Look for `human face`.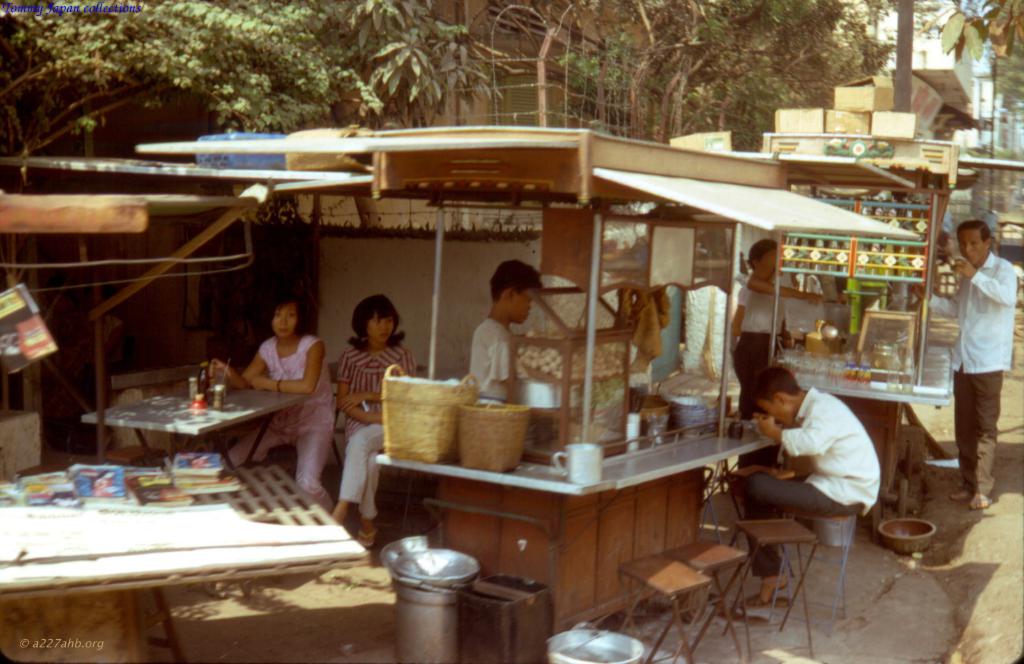
Found: box=[363, 306, 393, 345].
